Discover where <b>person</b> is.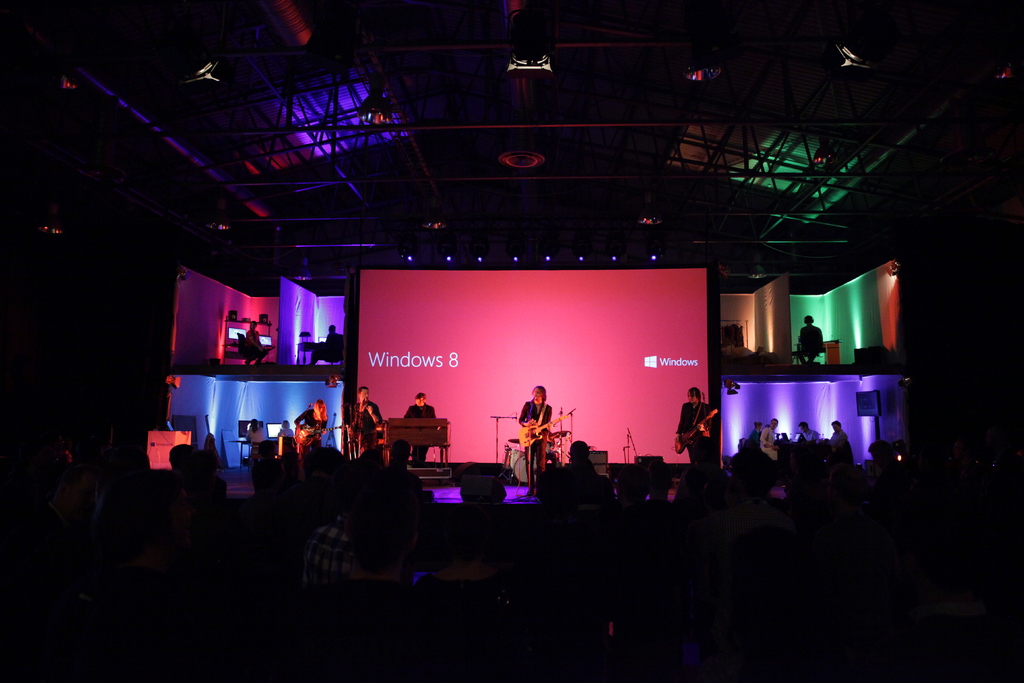
Discovered at x1=308, y1=325, x2=337, y2=366.
